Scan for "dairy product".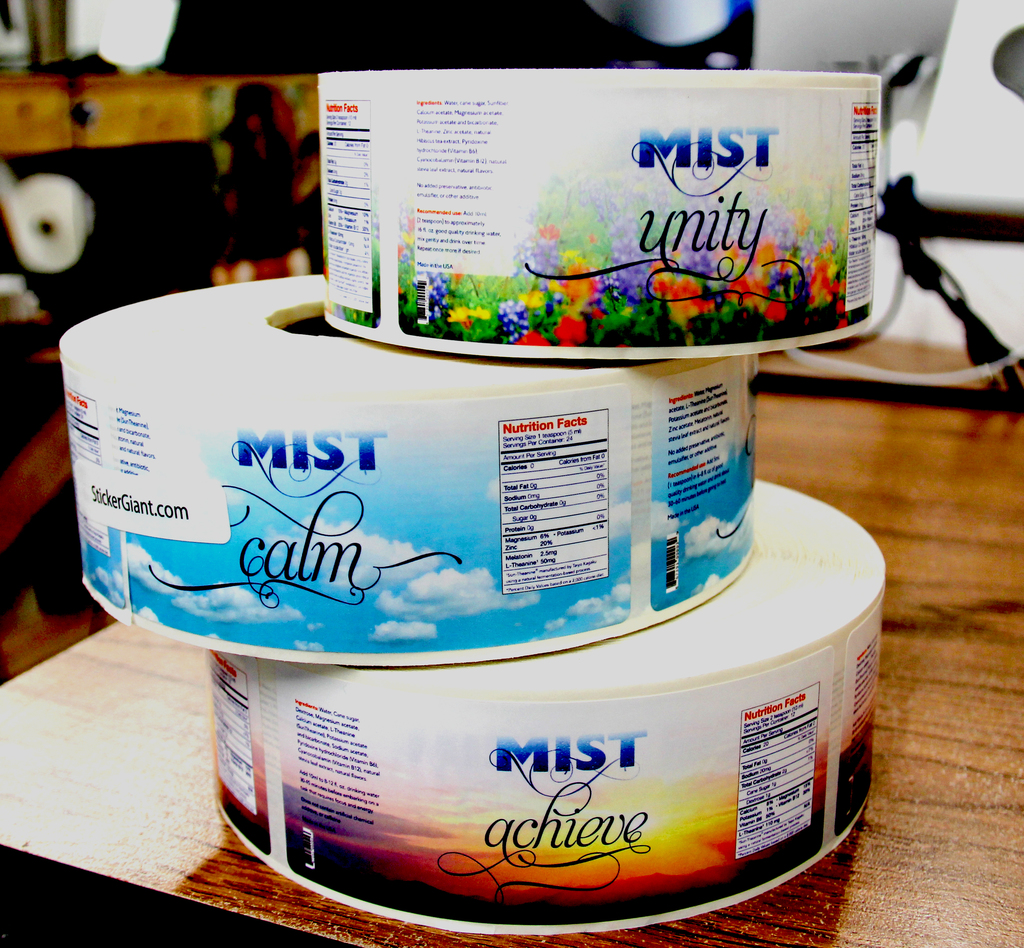
Scan result: x1=209 y1=480 x2=897 y2=936.
